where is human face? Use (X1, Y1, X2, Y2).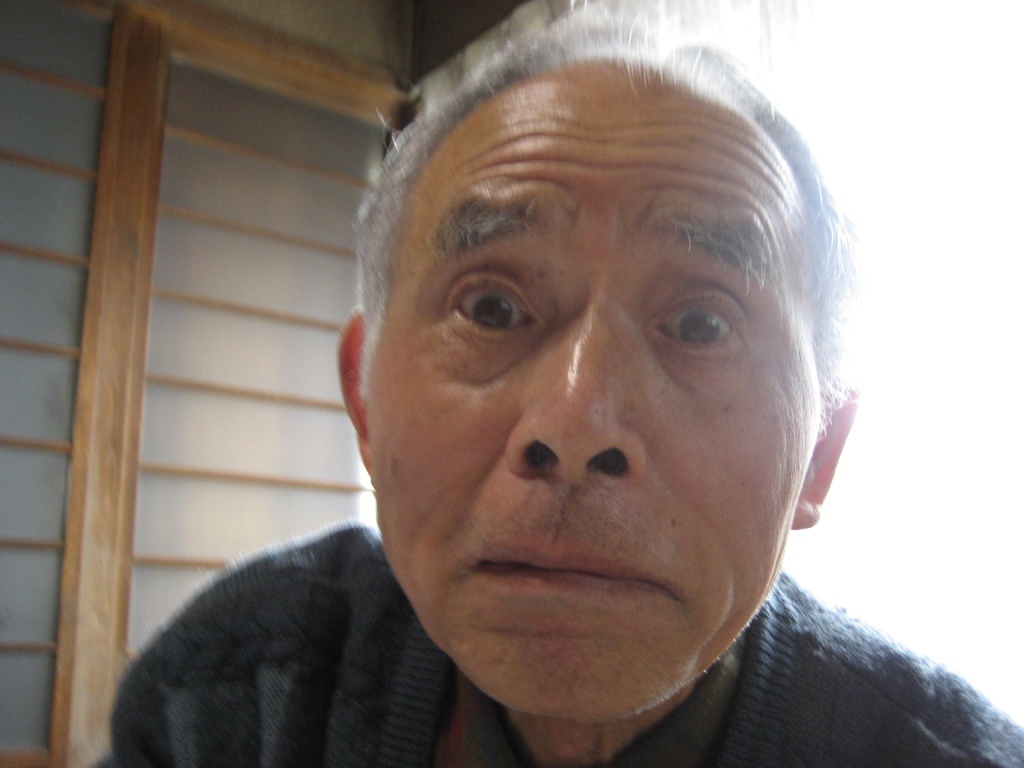
(364, 62, 827, 715).
